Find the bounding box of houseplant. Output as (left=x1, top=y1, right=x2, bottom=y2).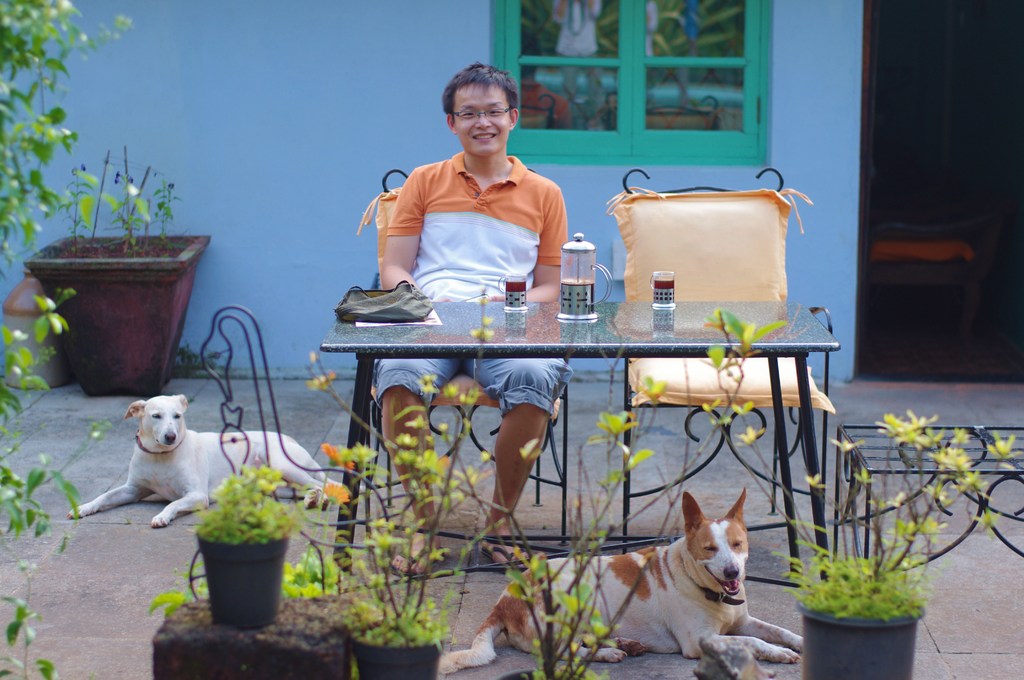
(left=703, top=373, right=1020, bottom=679).
